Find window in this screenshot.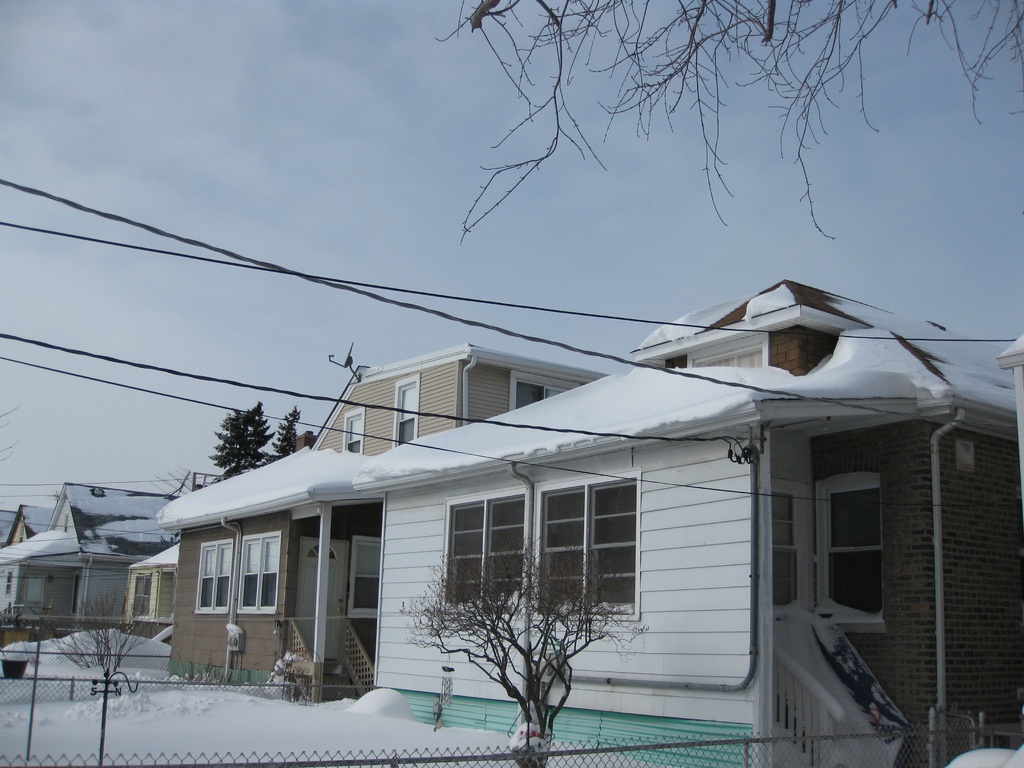
The bounding box for window is x1=815 y1=471 x2=892 y2=630.
